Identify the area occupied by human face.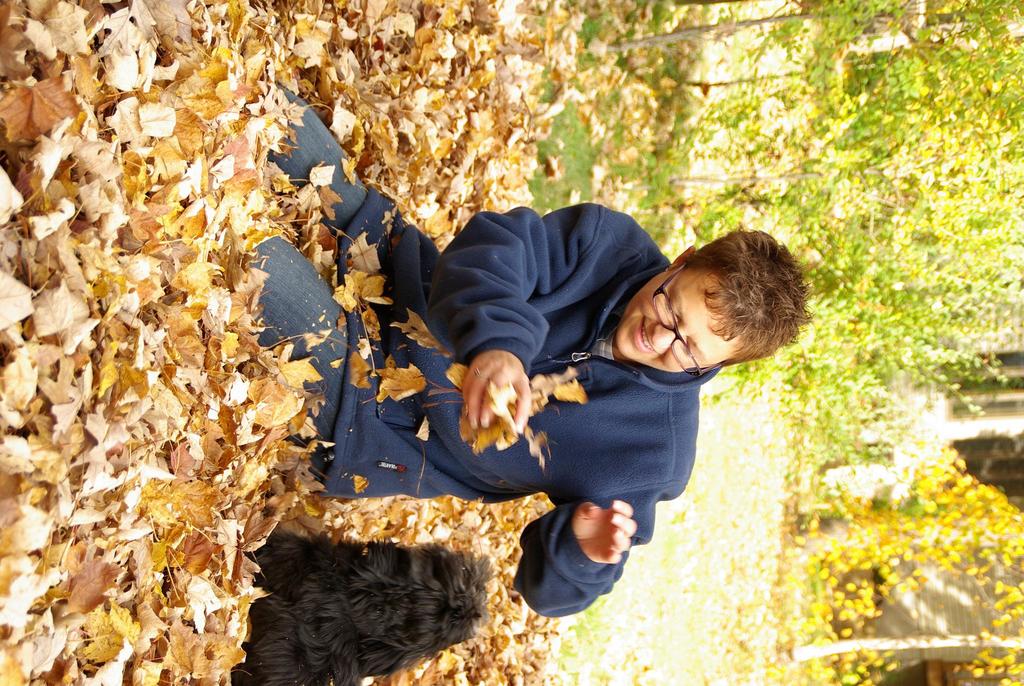
Area: x1=616, y1=268, x2=719, y2=373.
